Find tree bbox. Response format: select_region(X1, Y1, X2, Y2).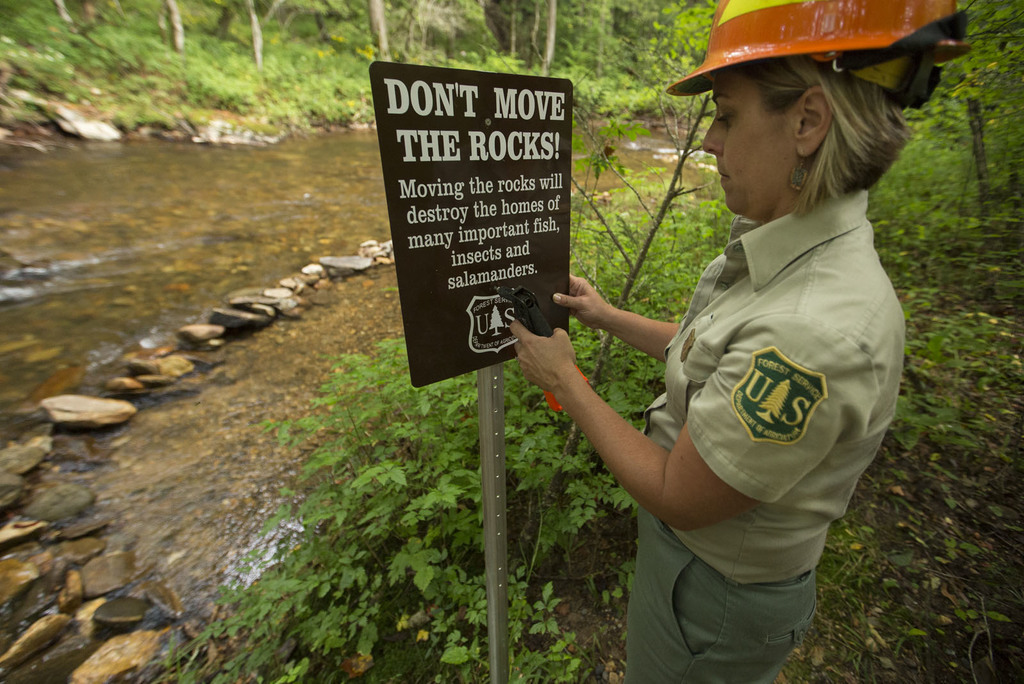
select_region(365, 1, 388, 60).
